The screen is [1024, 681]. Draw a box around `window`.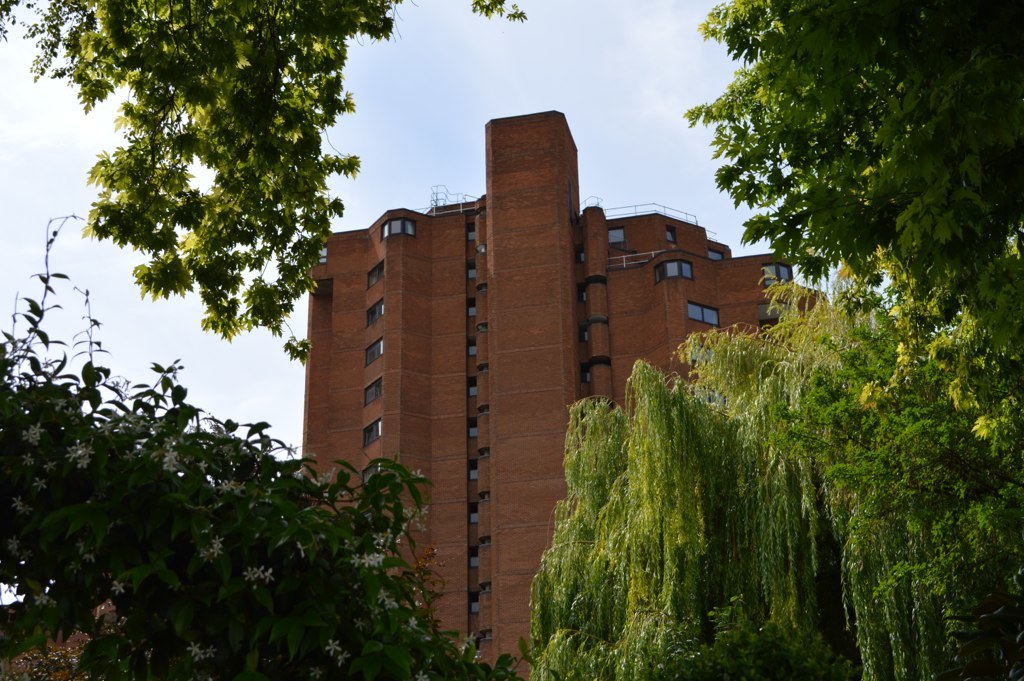
<bbox>365, 259, 386, 284</bbox>.
